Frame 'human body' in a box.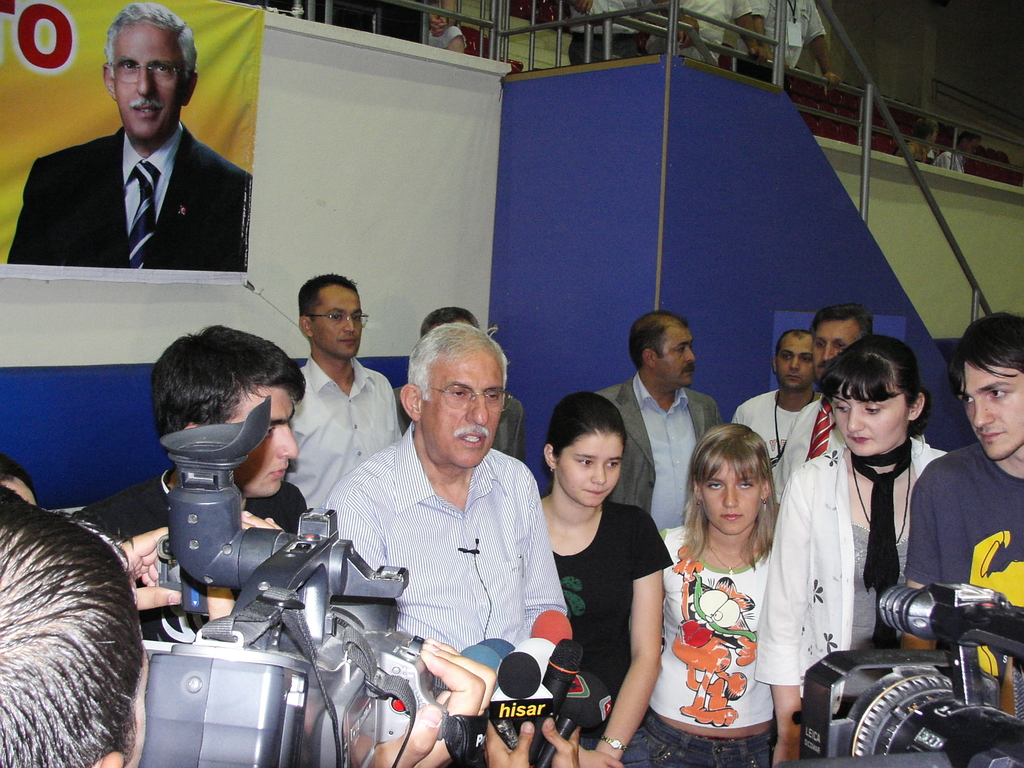
735,0,842,99.
